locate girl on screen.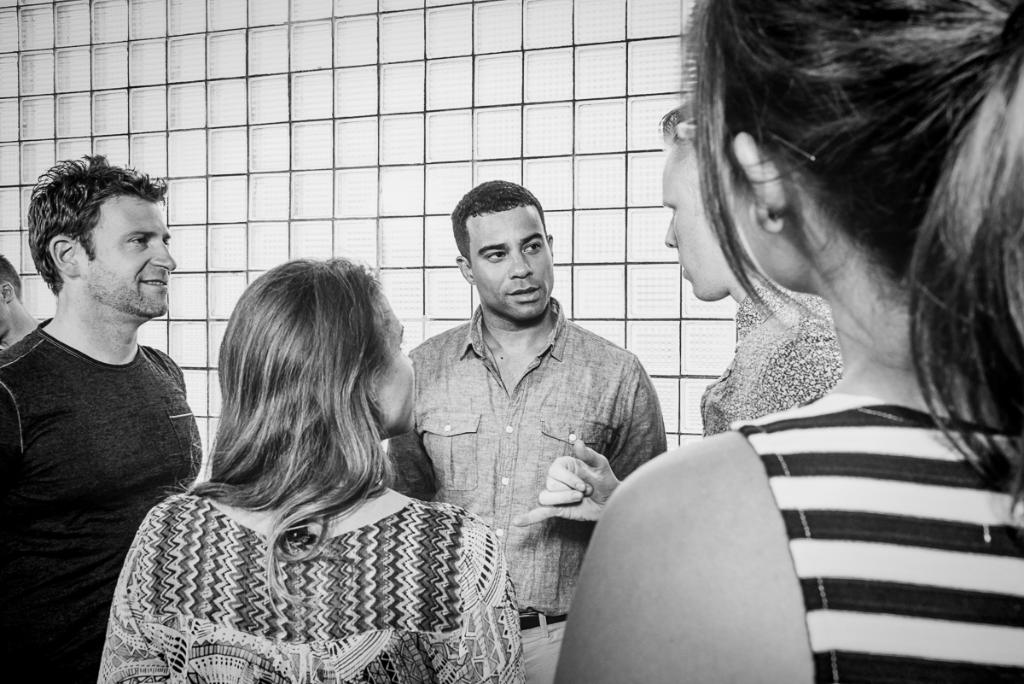
On screen at bbox(555, 0, 1023, 683).
